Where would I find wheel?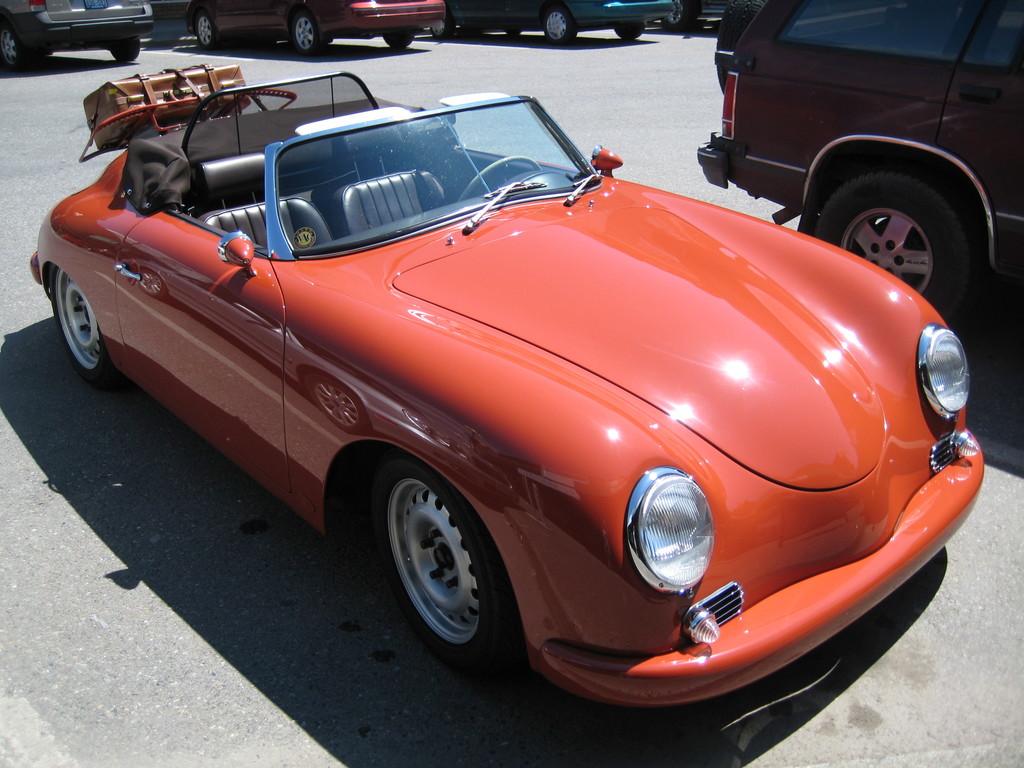
At [left=433, top=16, right=454, bottom=42].
